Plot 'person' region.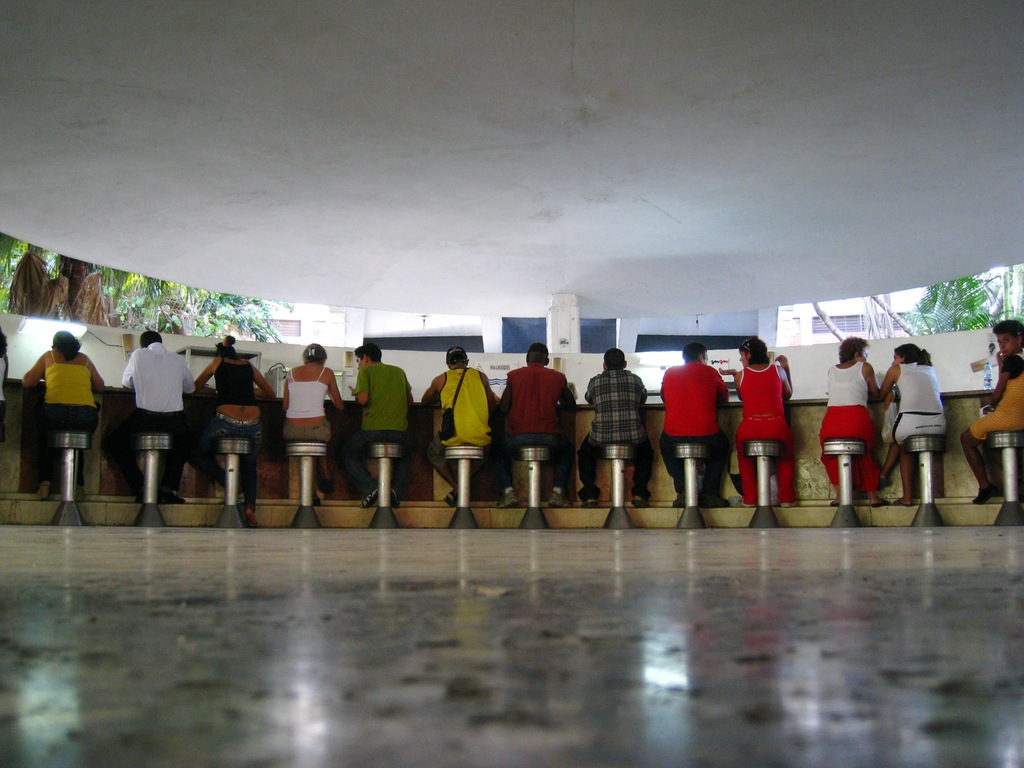
Plotted at [x1=419, y1=341, x2=501, y2=511].
